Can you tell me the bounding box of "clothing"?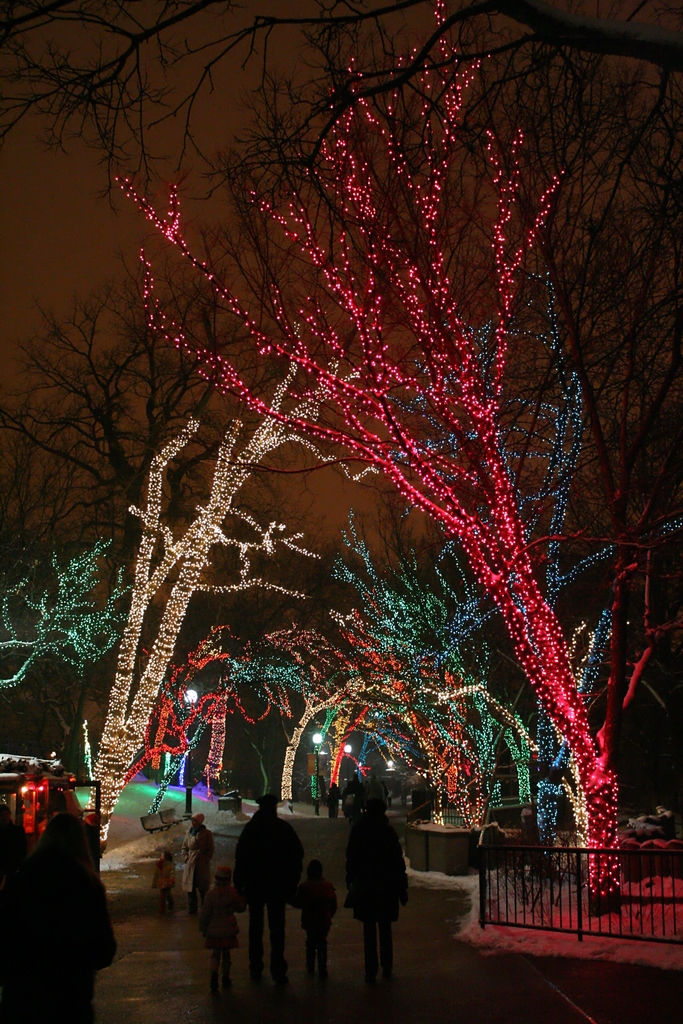
[x1=350, y1=804, x2=406, y2=967].
